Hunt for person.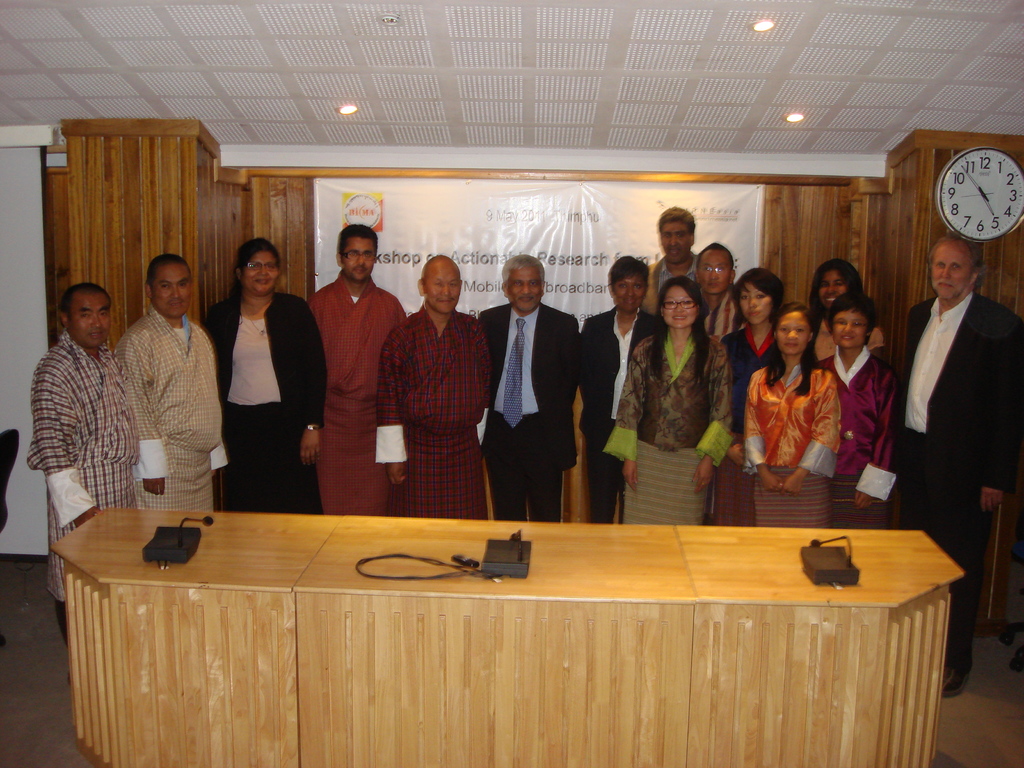
Hunted down at locate(687, 240, 740, 338).
